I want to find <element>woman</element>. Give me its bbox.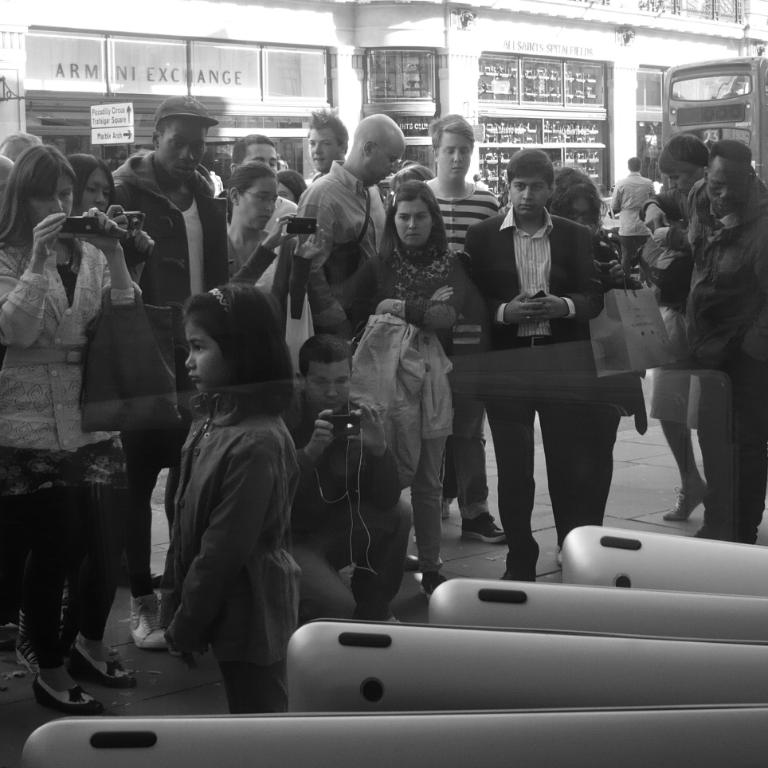
275, 170, 304, 200.
